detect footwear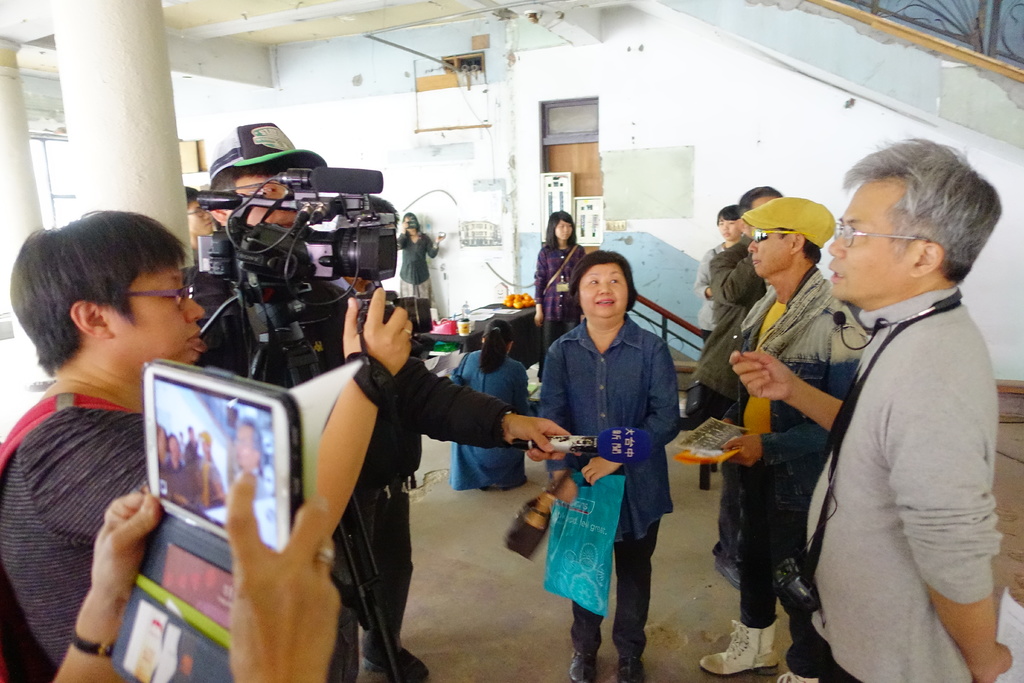
[left=713, top=550, right=742, bottom=591]
